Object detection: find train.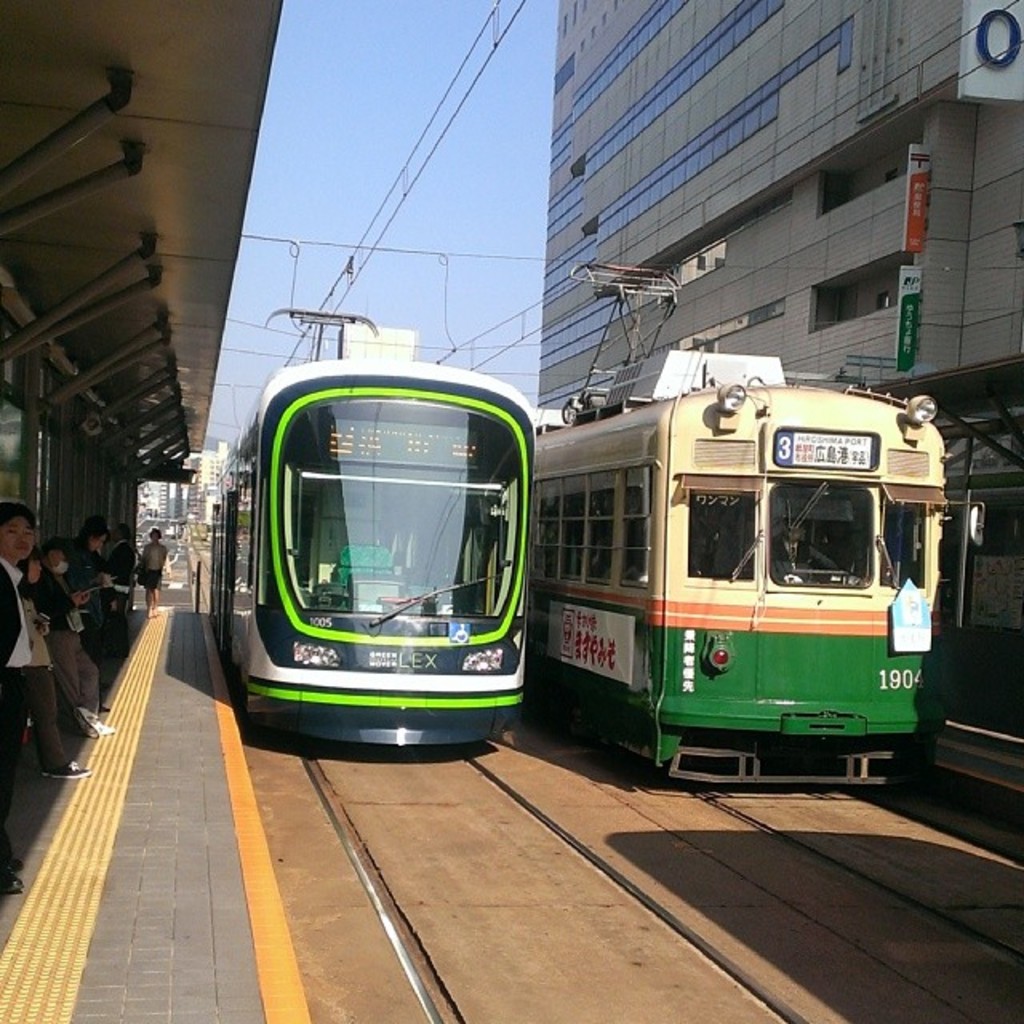
Rect(203, 296, 546, 739).
